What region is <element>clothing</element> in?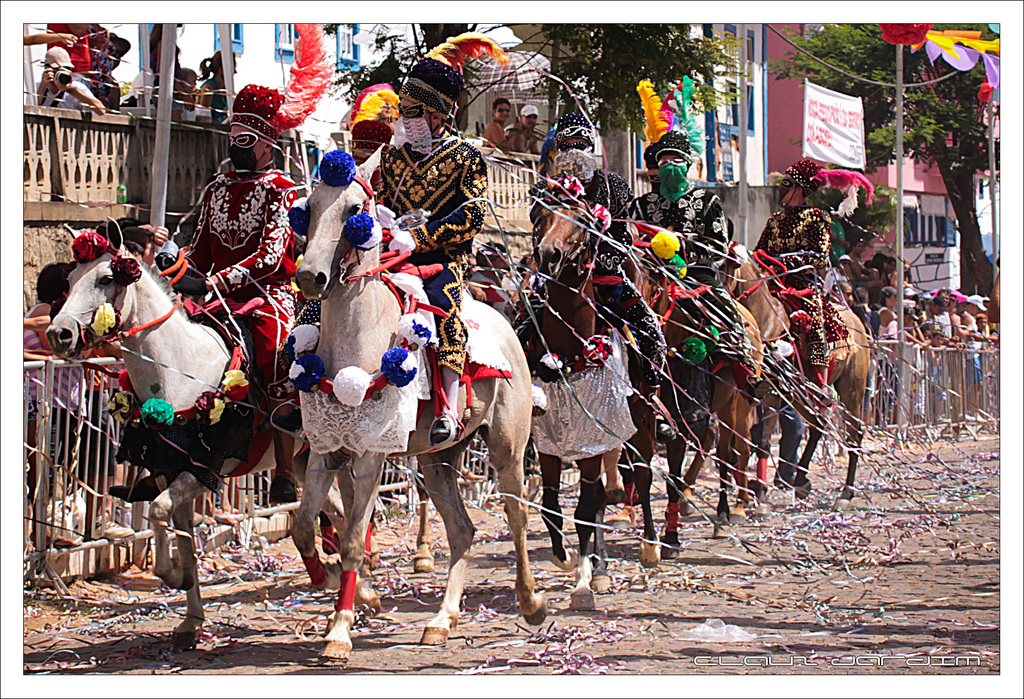
180:158:303:427.
